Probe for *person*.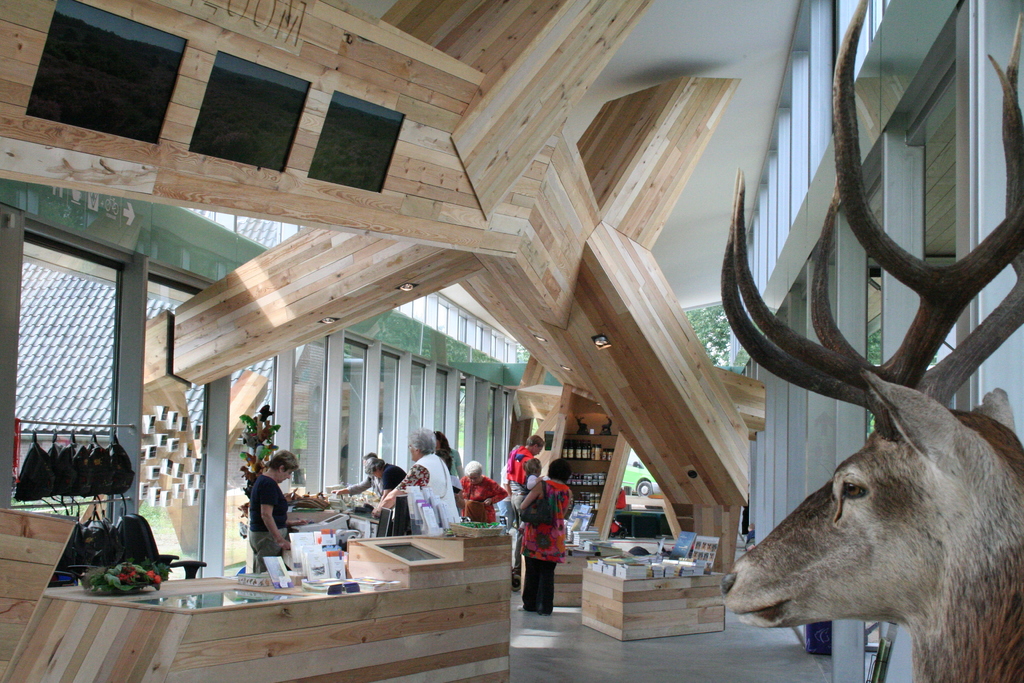
Probe result: <bbox>242, 449, 283, 583</bbox>.
